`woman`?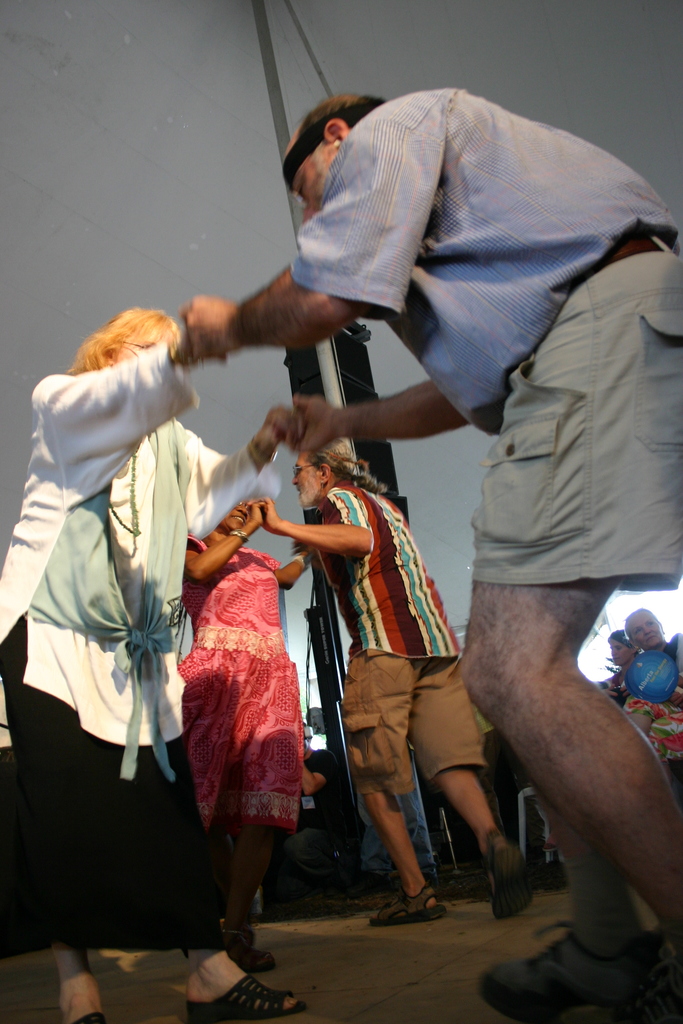
632, 602, 682, 700
